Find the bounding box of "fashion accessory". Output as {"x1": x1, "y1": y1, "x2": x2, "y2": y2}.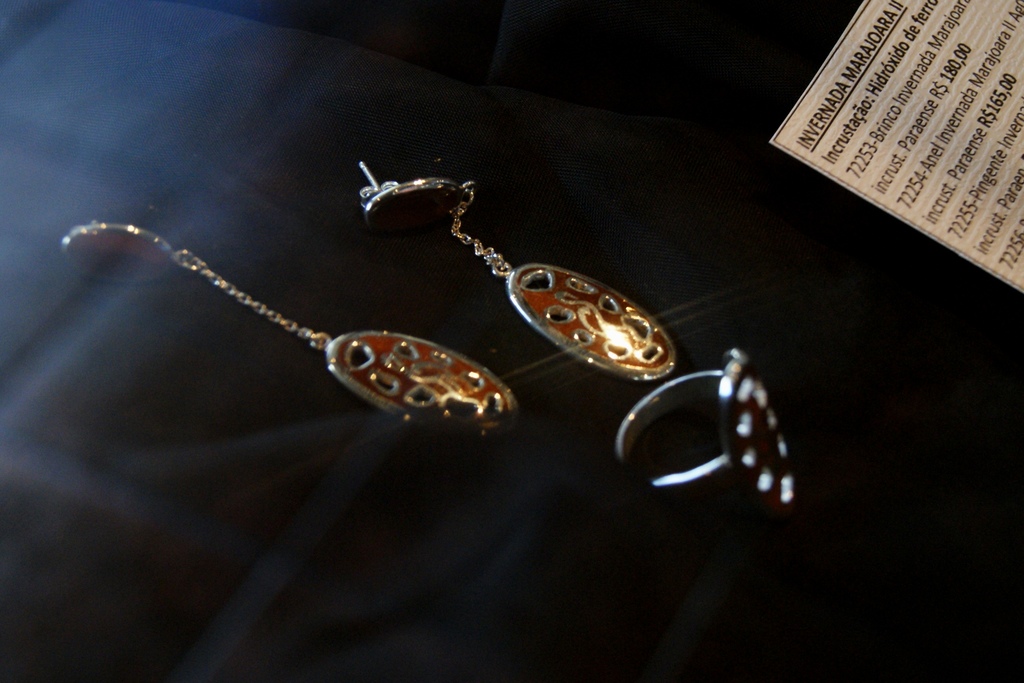
{"x1": 360, "y1": 163, "x2": 676, "y2": 381}.
